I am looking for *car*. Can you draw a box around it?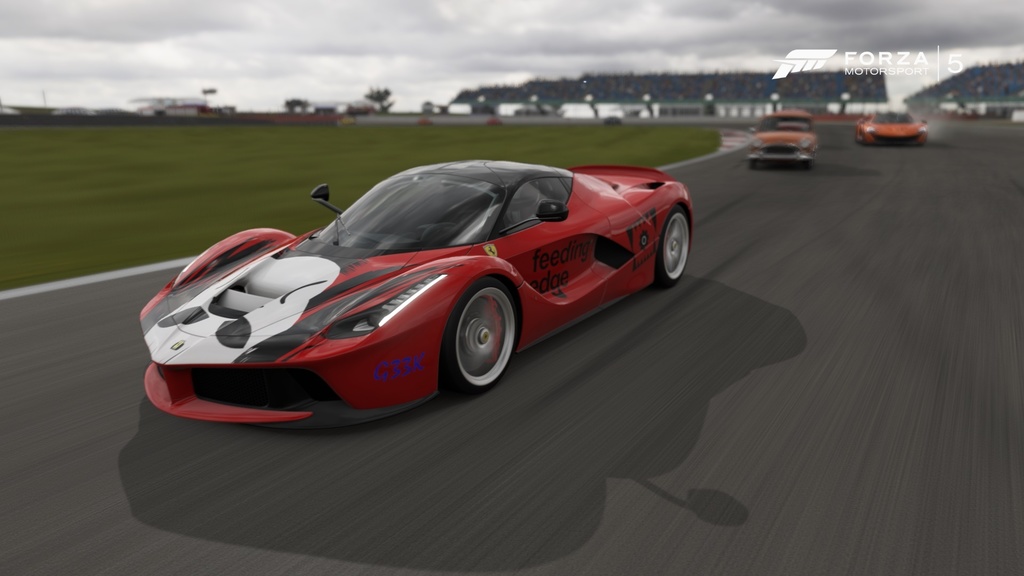
Sure, the bounding box is detection(746, 104, 824, 172).
